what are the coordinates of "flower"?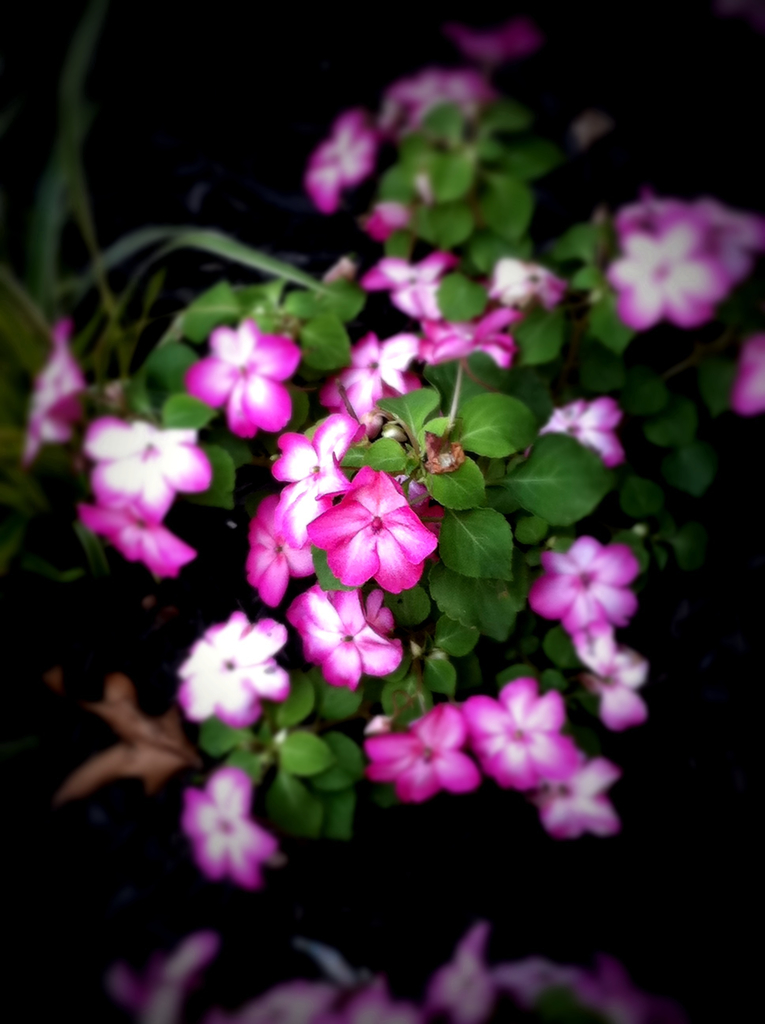
region(364, 703, 479, 803).
